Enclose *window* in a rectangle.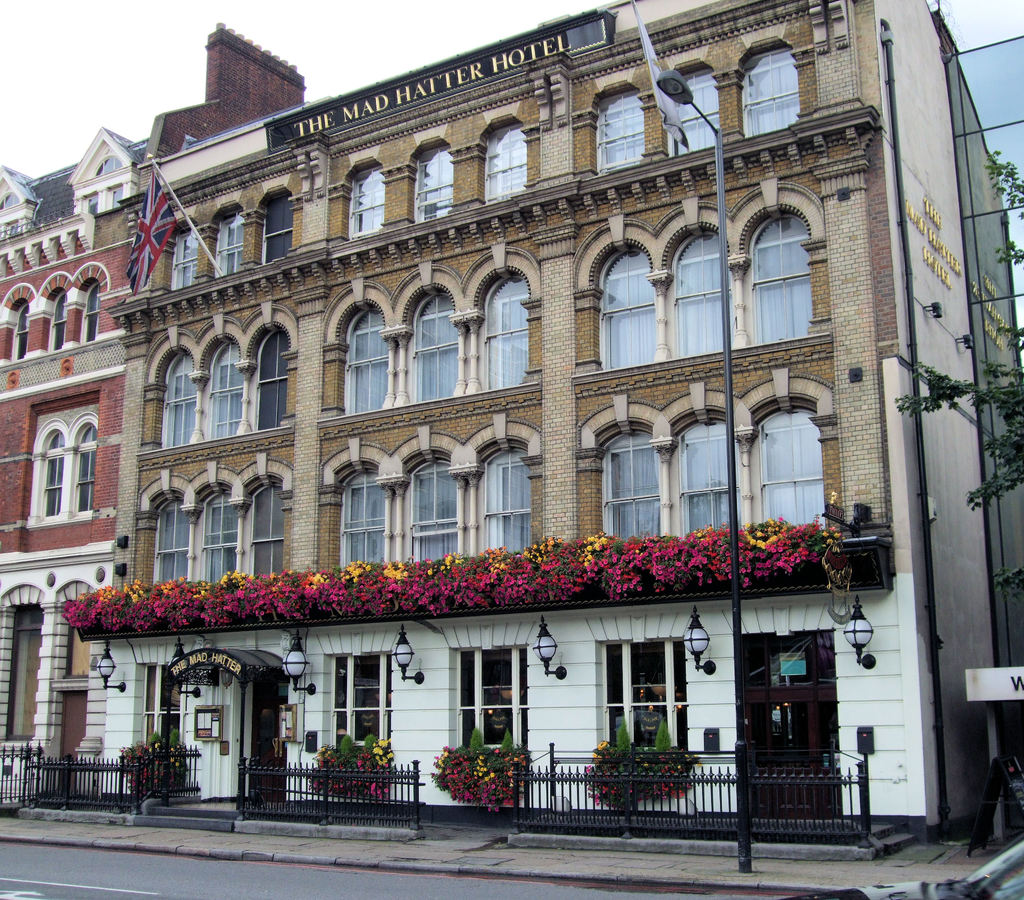
BBox(166, 222, 201, 294).
